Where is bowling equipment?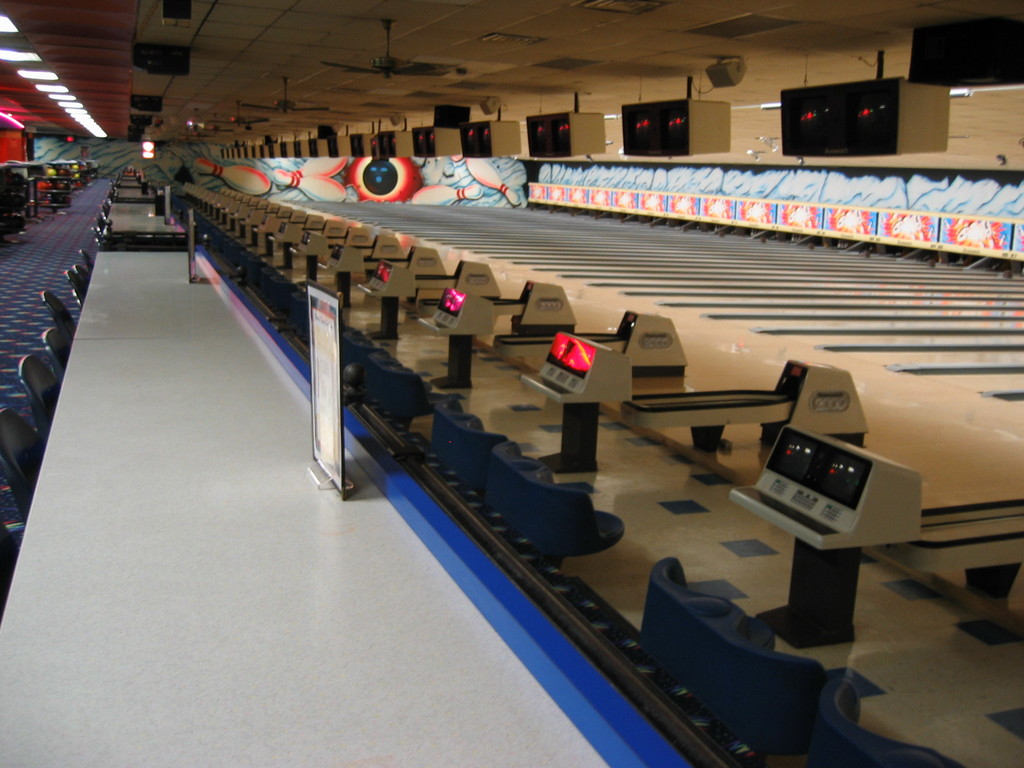
box(409, 182, 481, 209).
